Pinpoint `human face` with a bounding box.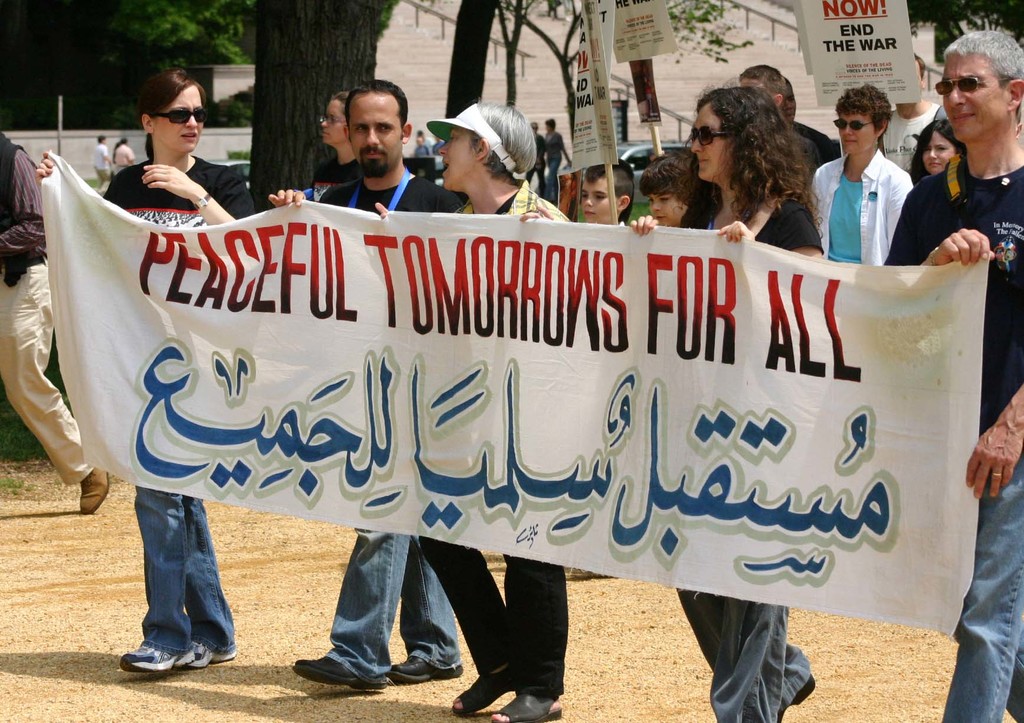
crop(836, 115, 888, 167).
